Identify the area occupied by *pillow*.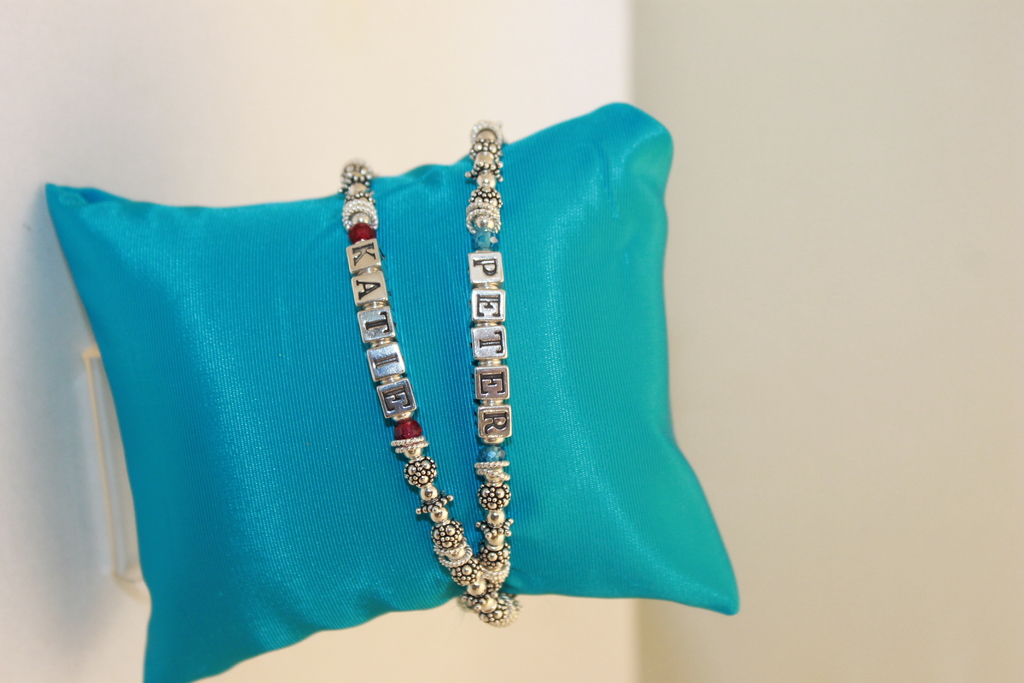
Area: box=[40, 108, 744, 682].
